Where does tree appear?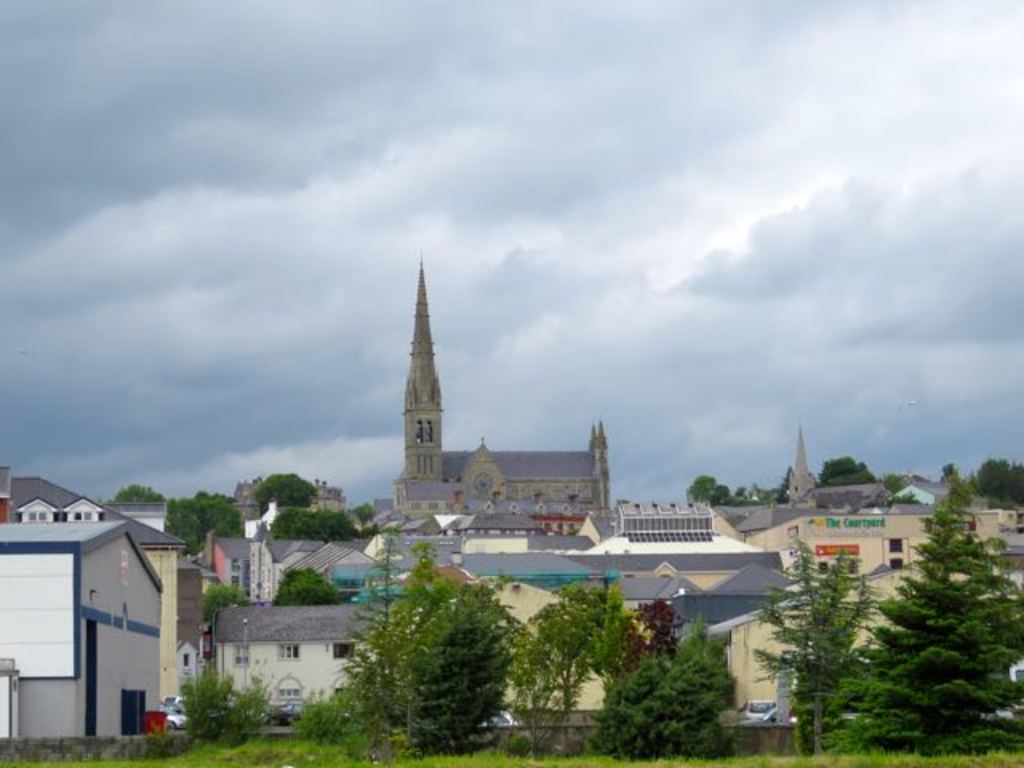
Appears at select_region(106, 482, 165, 501).
